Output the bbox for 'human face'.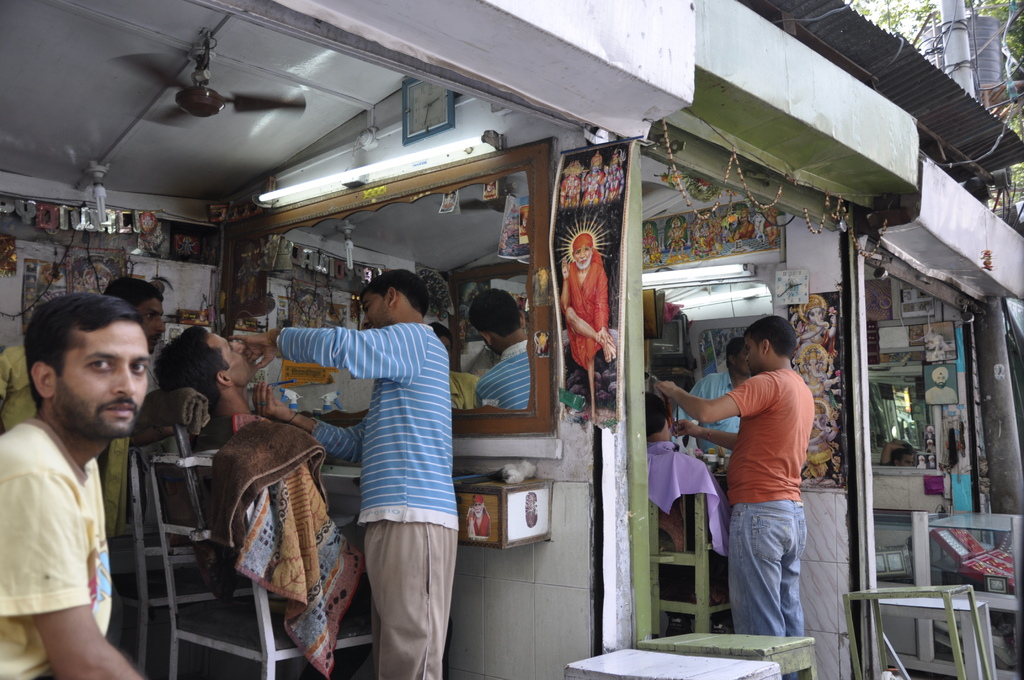
932,368,947,389.
